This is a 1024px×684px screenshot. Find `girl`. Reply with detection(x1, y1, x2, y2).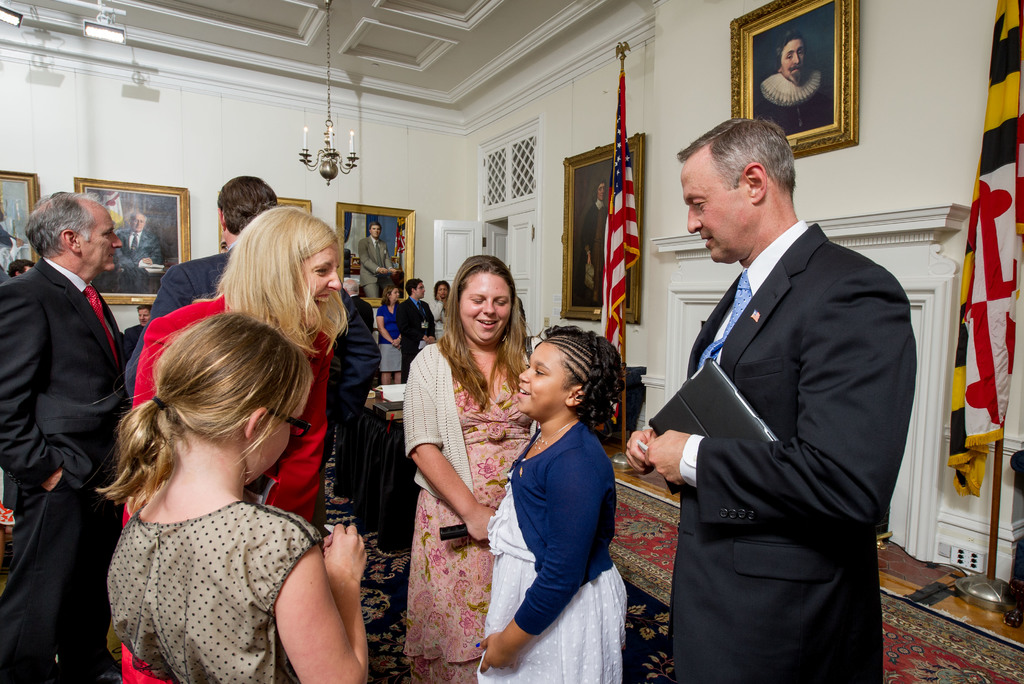
detection(401, 254, 529, 683).
